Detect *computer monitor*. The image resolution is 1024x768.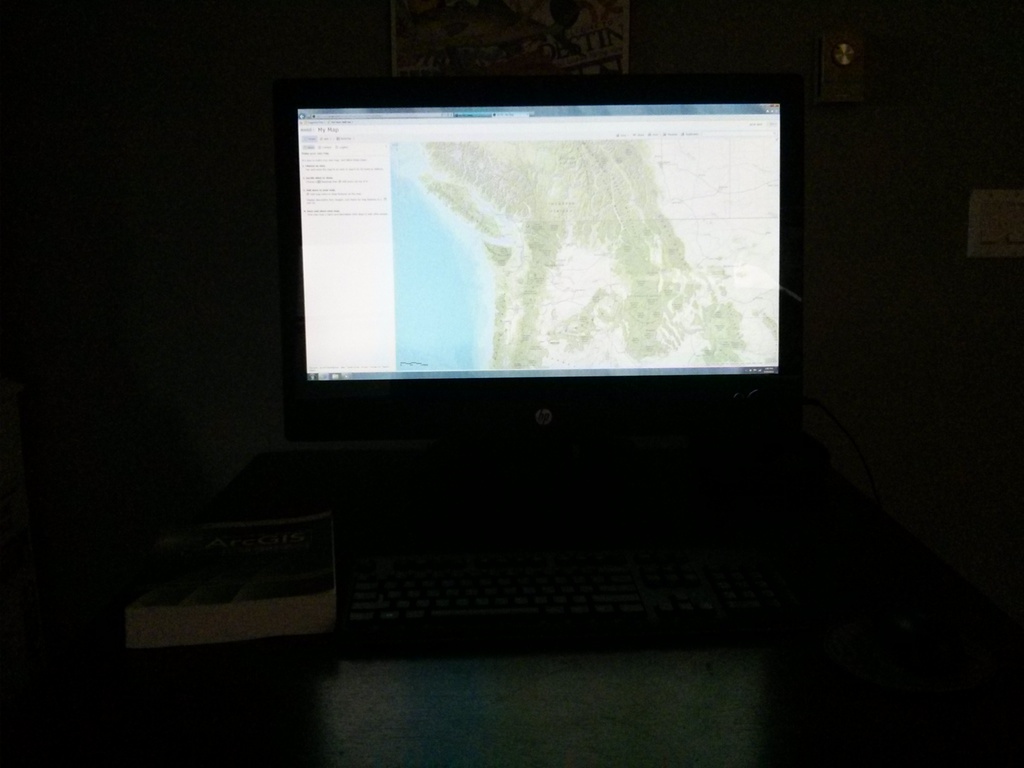
289 76 779 400.
